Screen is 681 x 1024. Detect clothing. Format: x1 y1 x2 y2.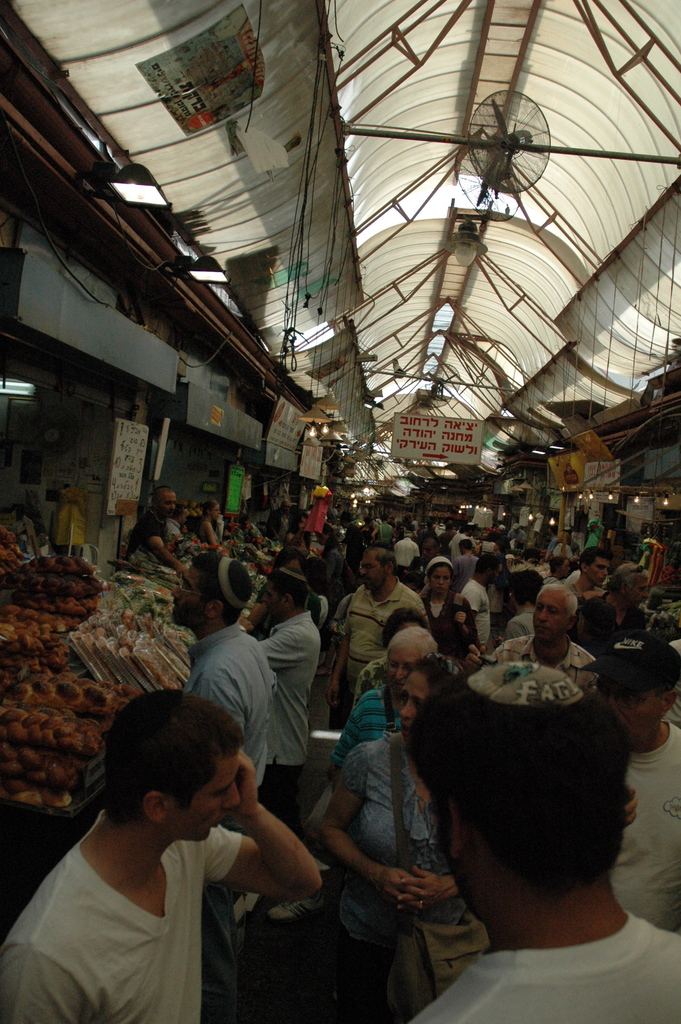
463 582 489 653.
